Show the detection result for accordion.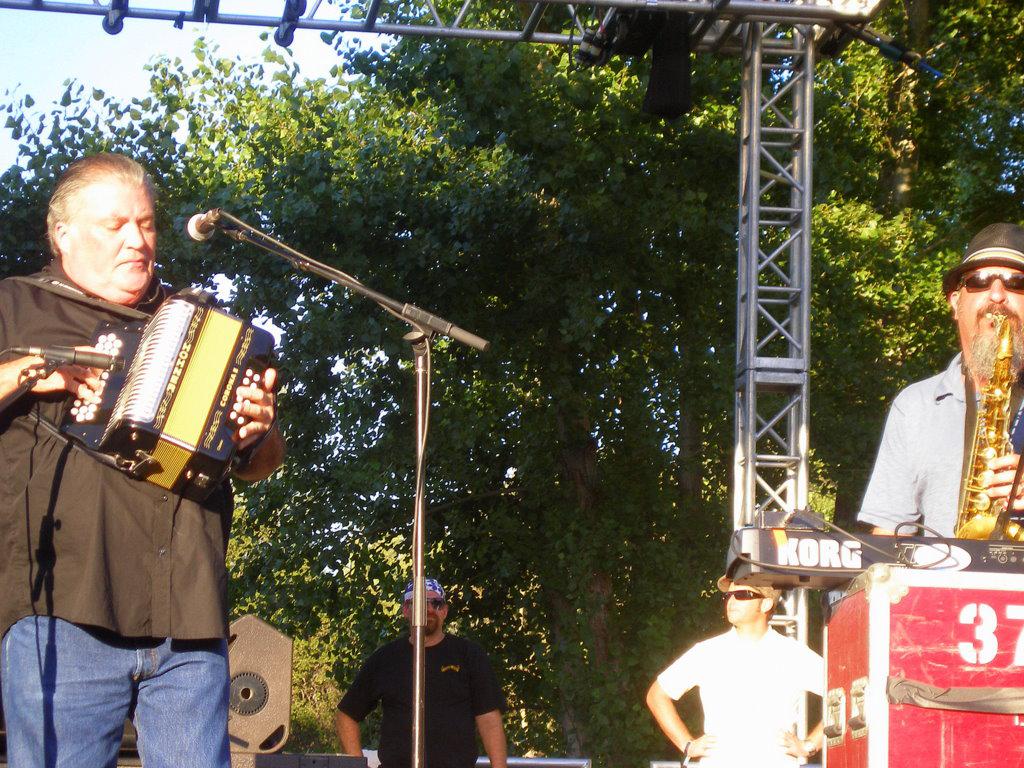
Rect(175, 294, 271, 497).
